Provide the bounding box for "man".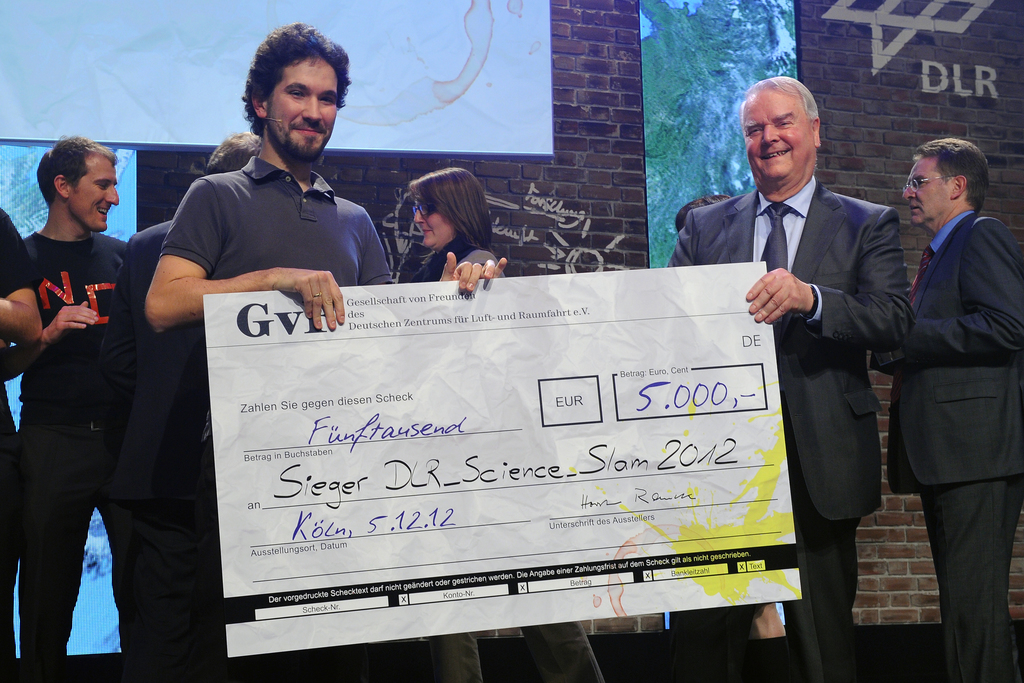
select_region(17, 131, 136, 682).
